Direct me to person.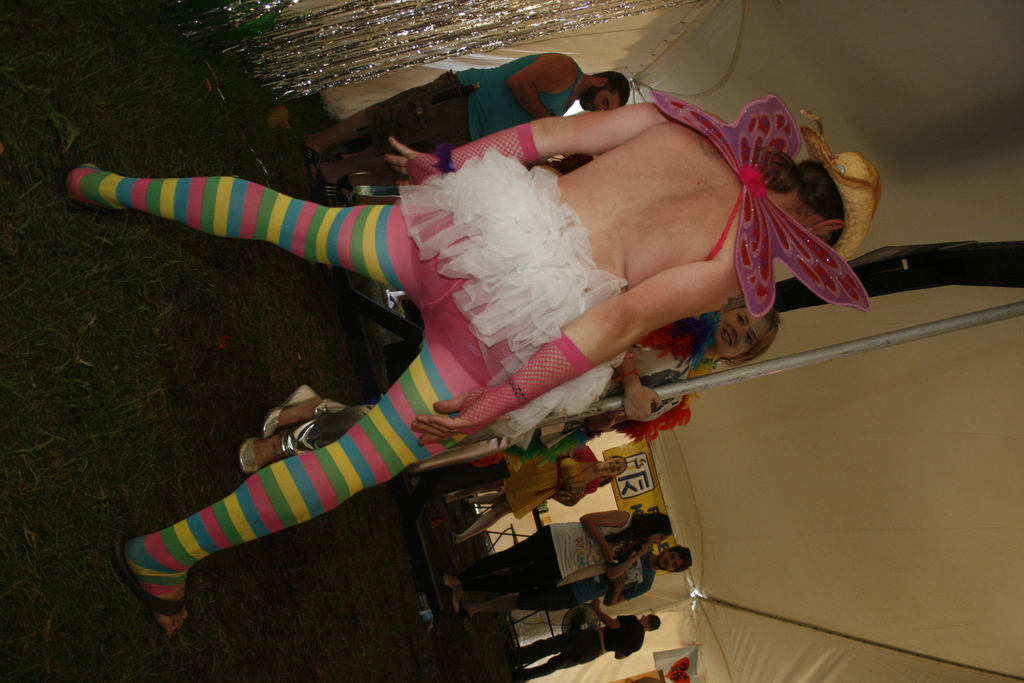
Direction: detection(444, 511, 671, 612).
